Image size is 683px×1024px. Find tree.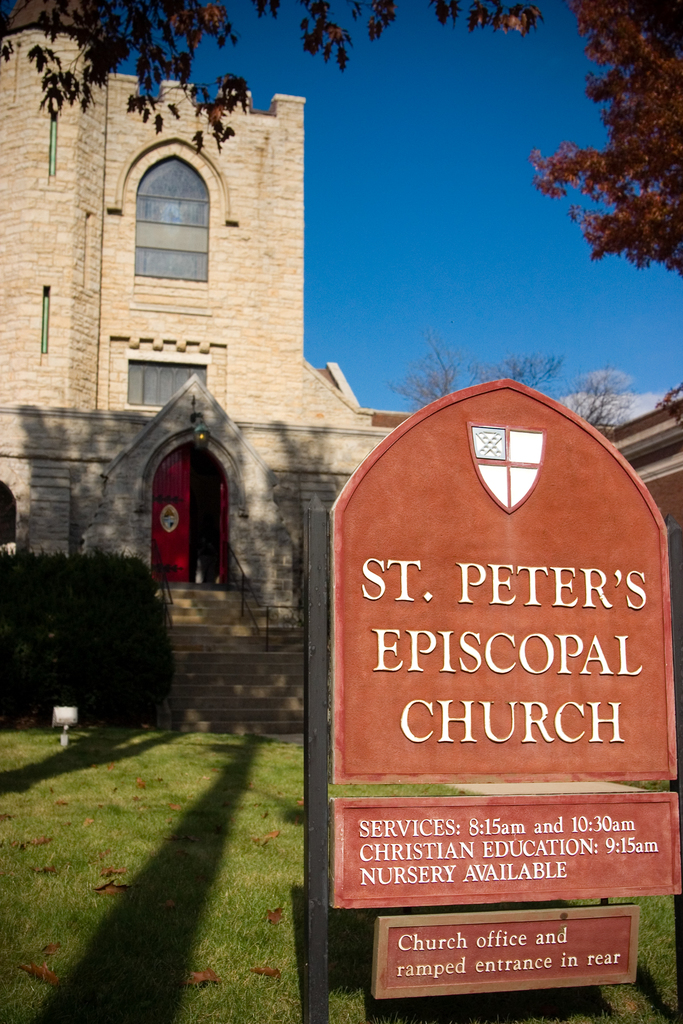
crop(0, 0, 682, 282).
